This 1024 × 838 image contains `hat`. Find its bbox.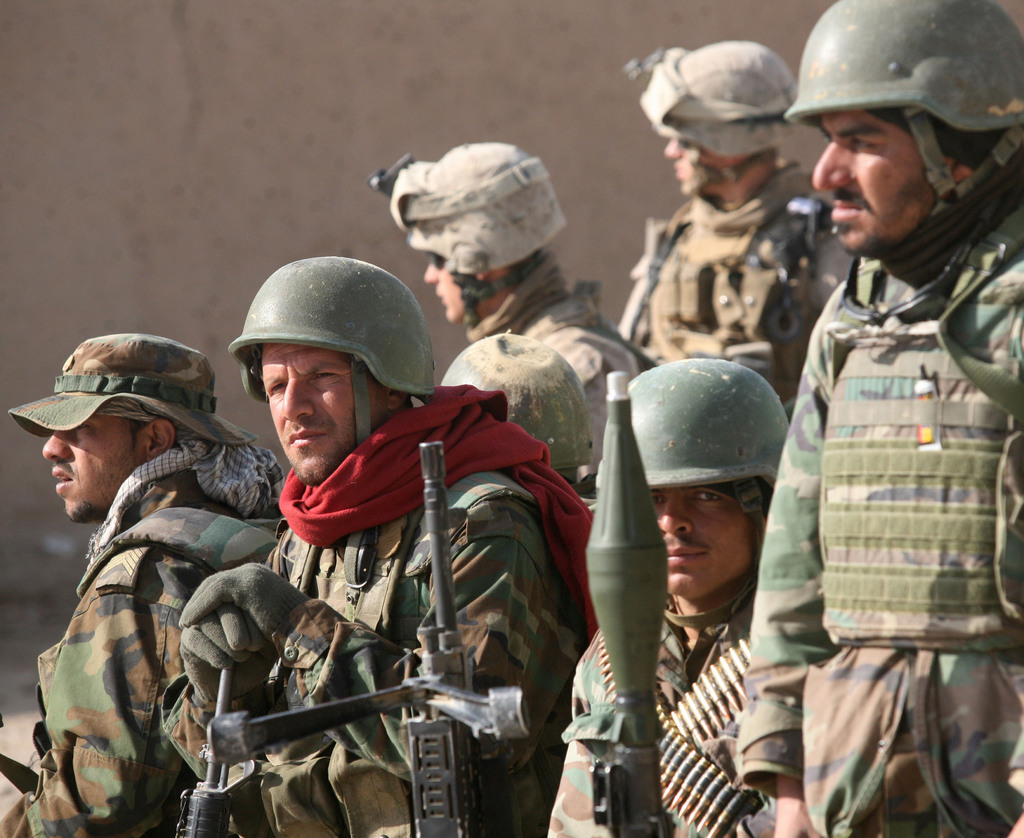
detection(8, 329, 261, 442).
